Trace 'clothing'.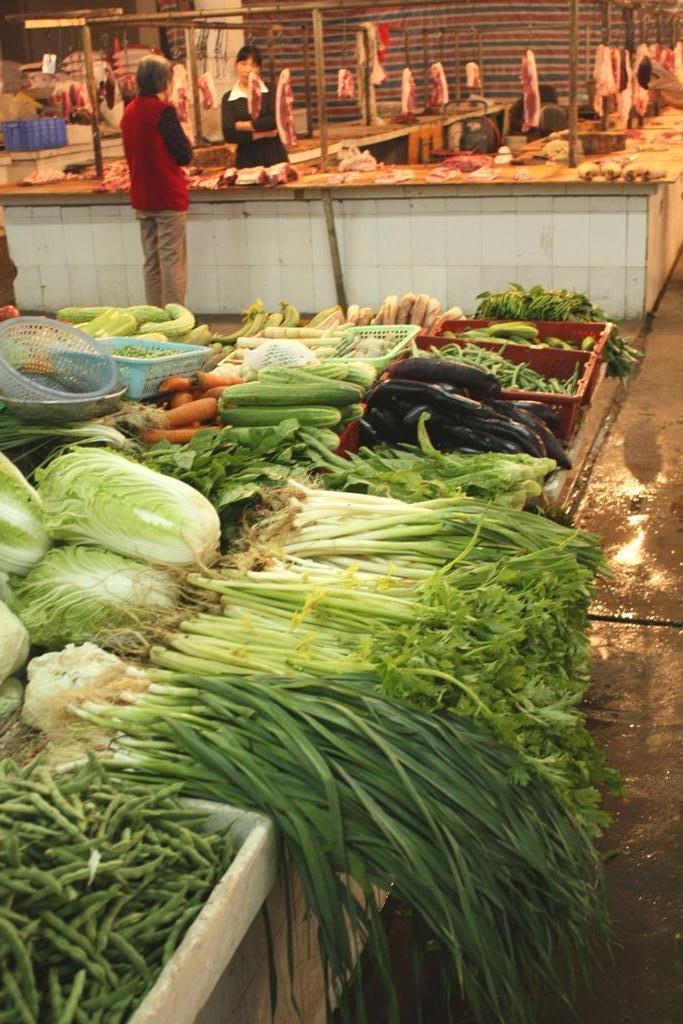
Traced to l=218, t=76, r=296, b=175.
